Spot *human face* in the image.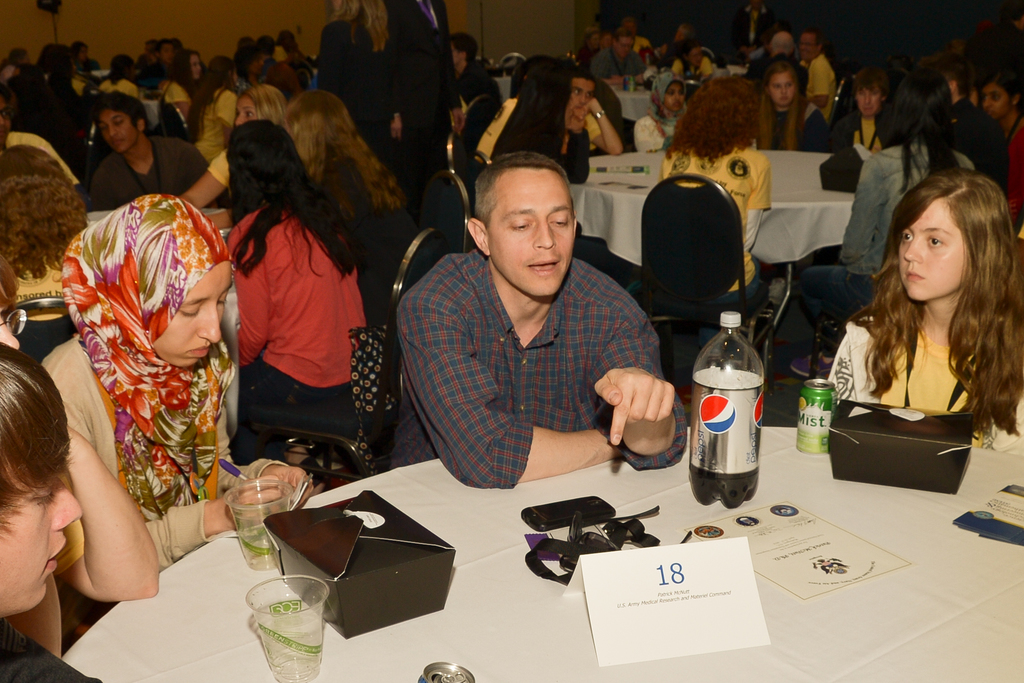
*human face* found at <region>897, 201, 961, 299</region>.
